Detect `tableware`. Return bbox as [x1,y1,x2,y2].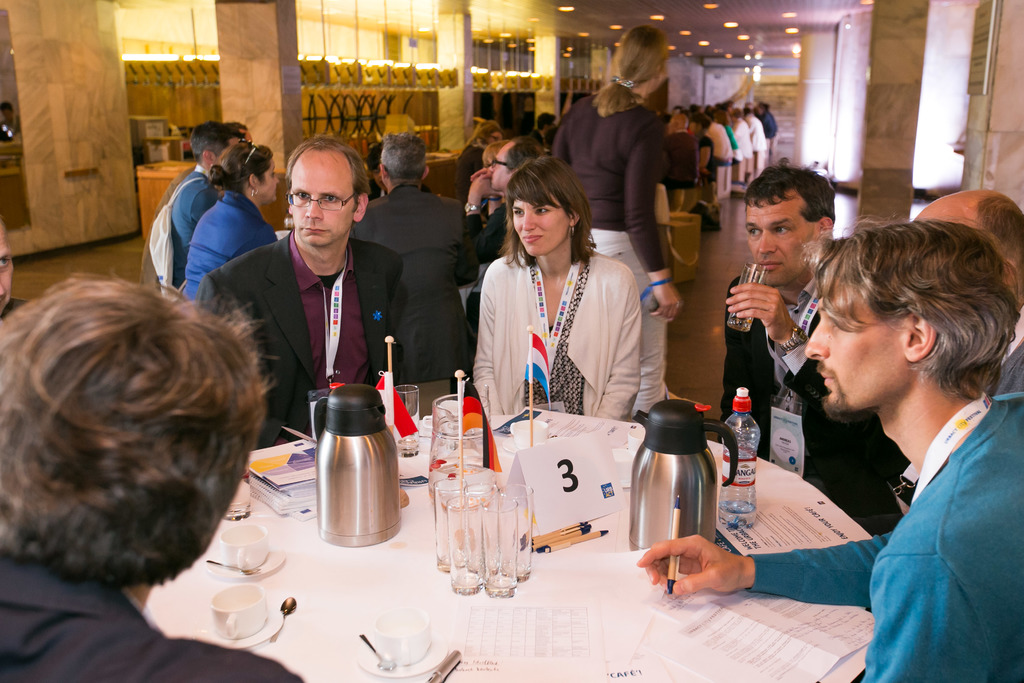
[267,595,296,641].
